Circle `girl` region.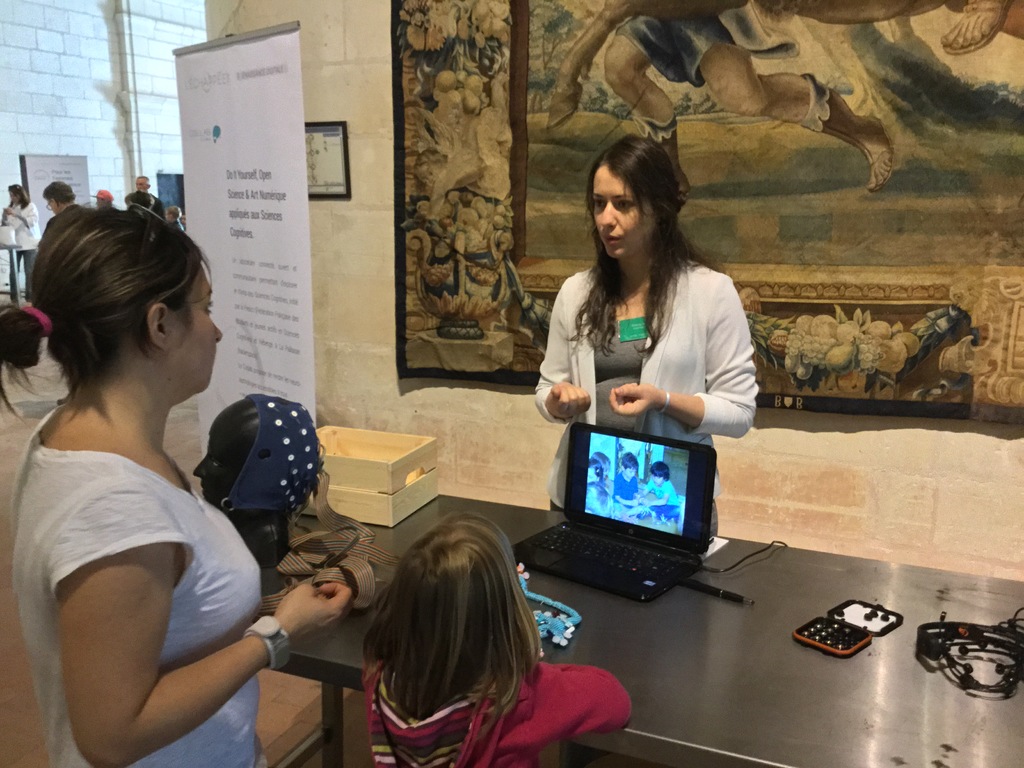
Region: (0,203,351,767).
